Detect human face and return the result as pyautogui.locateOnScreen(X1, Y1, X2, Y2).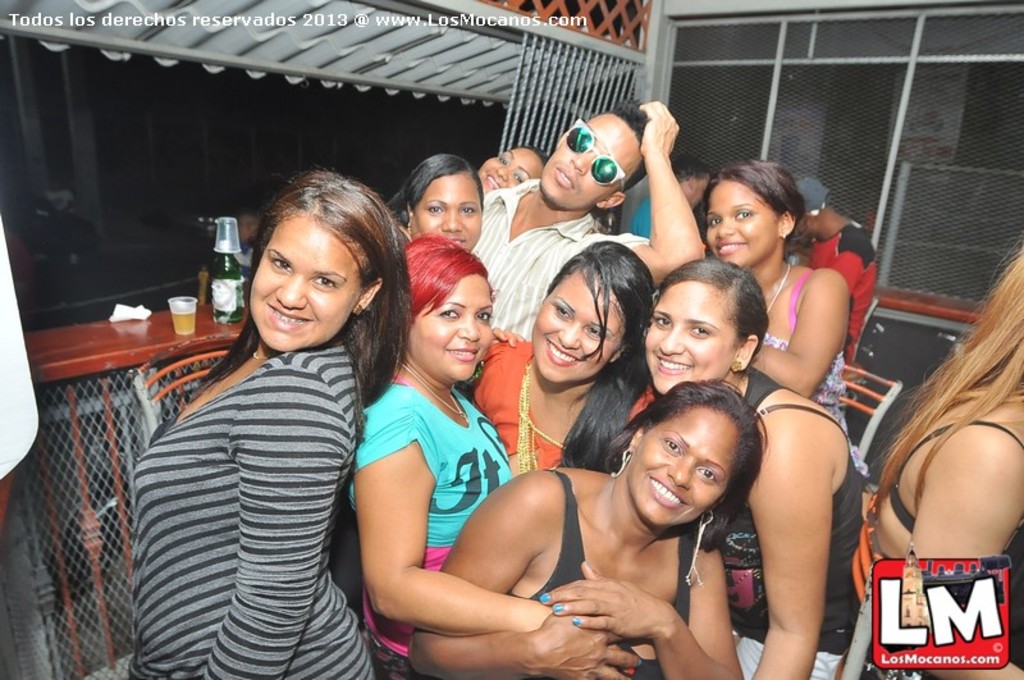
pyautogui.locateOnScreen(539, 263, 622, 384).
